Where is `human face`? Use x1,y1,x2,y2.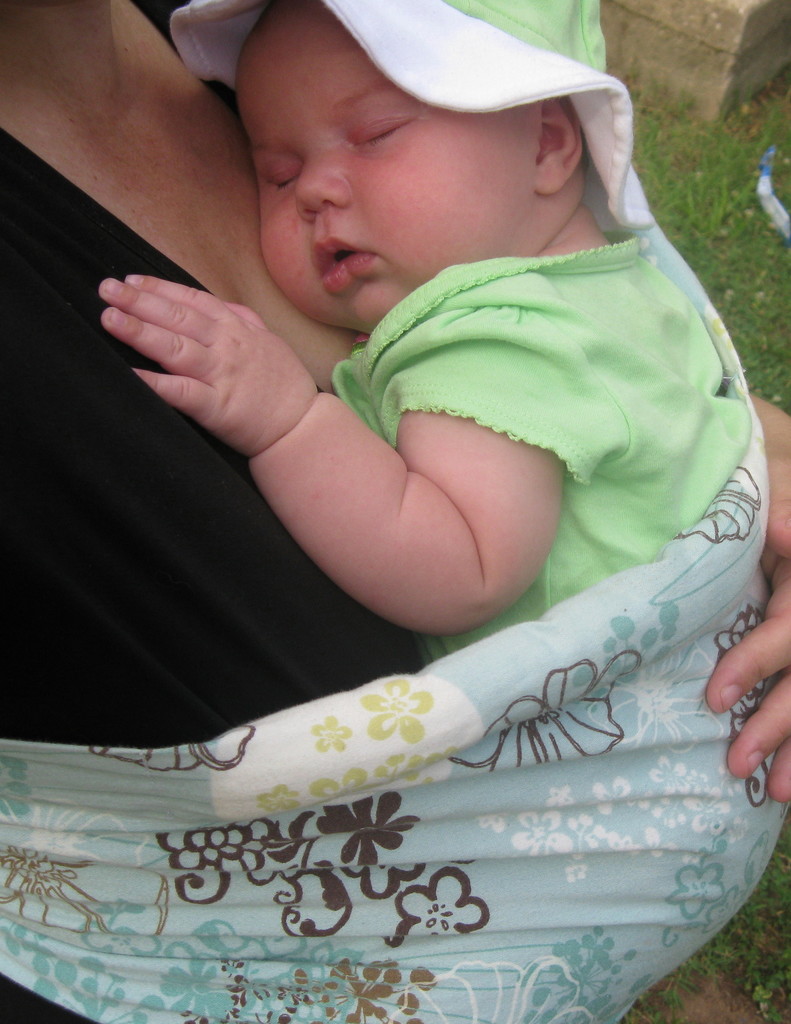
234,1,528,330.
